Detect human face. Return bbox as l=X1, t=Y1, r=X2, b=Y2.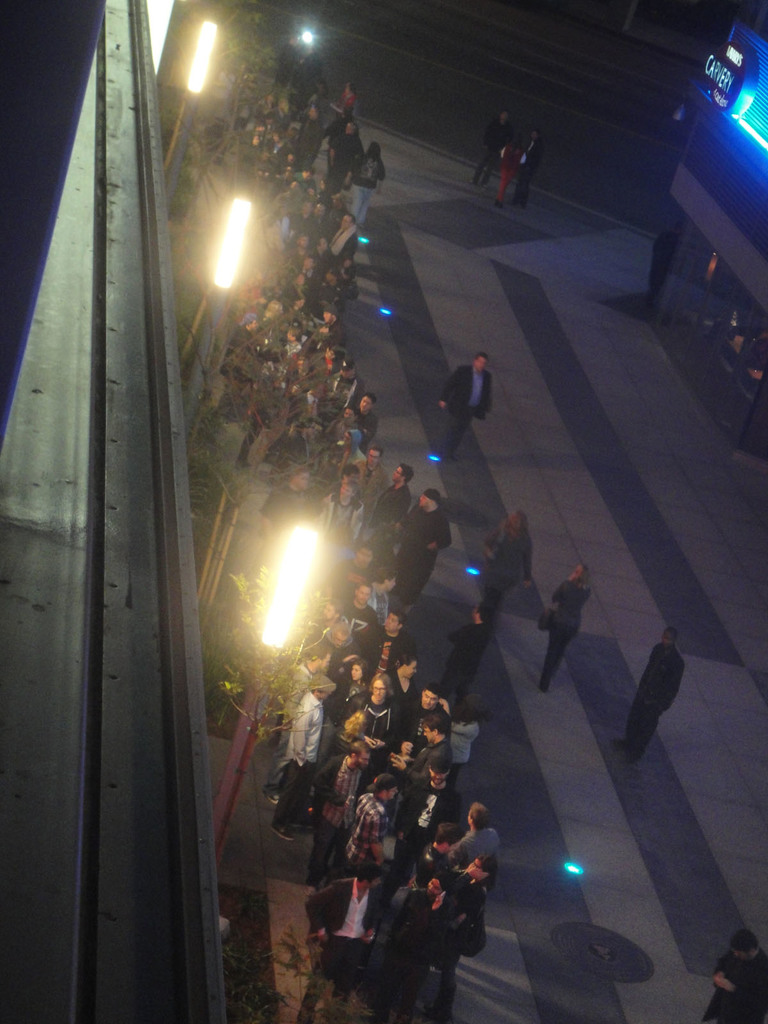
l=396, t=466, r=403, b=479.
